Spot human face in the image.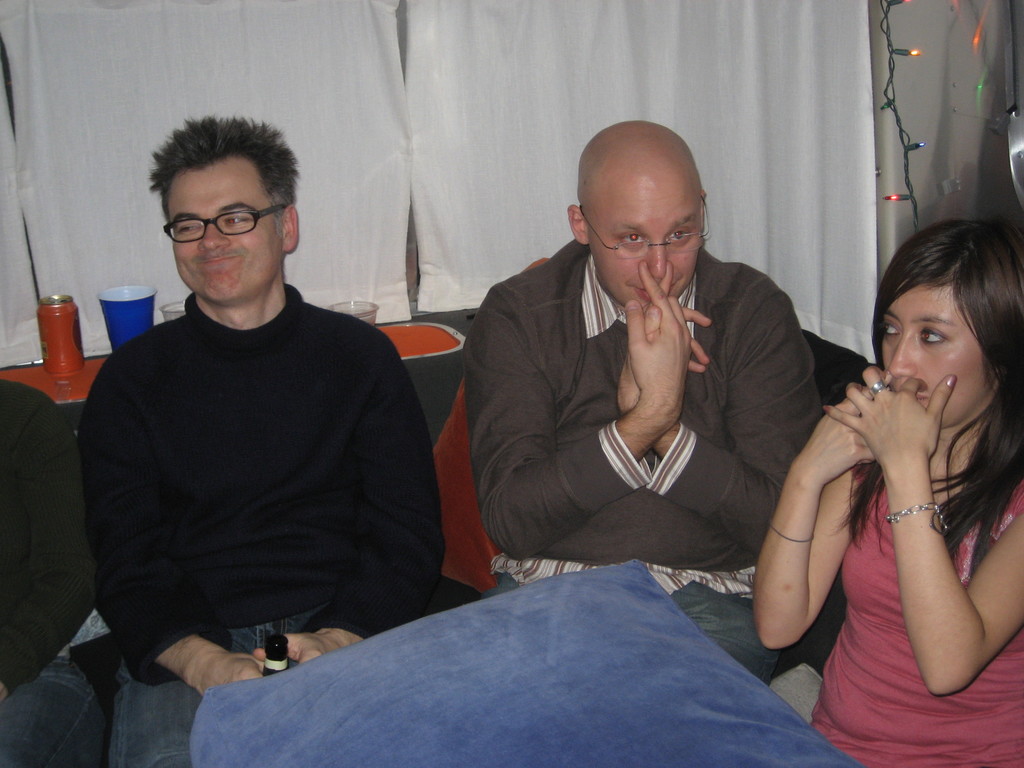
human face found at [585,161,710,305].
